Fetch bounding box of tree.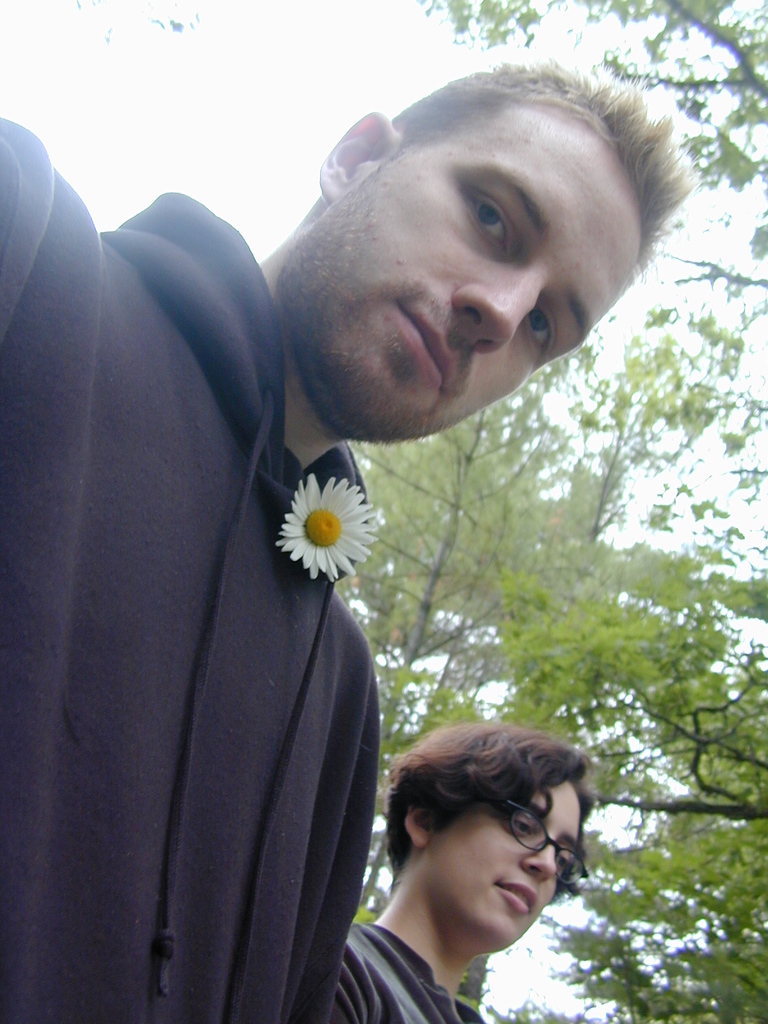
Bbox: <box>327,342,642,912</box>.
